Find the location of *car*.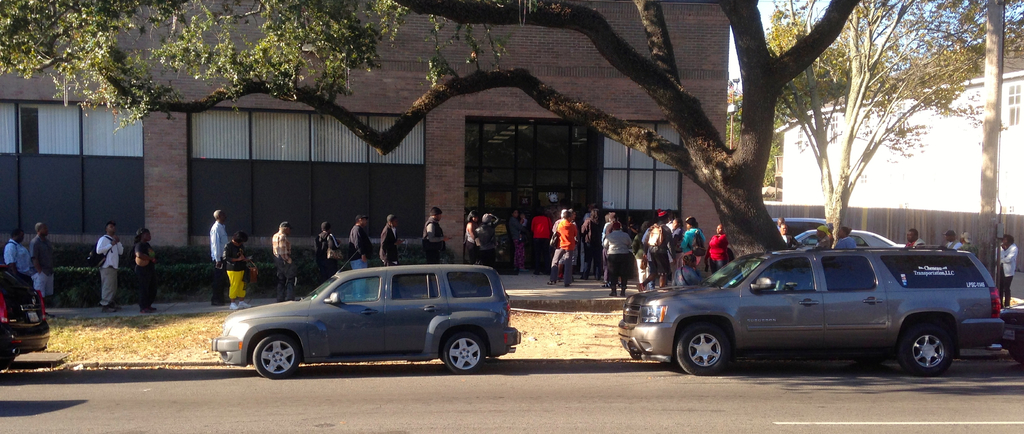
Location: 780 213 826 233.
